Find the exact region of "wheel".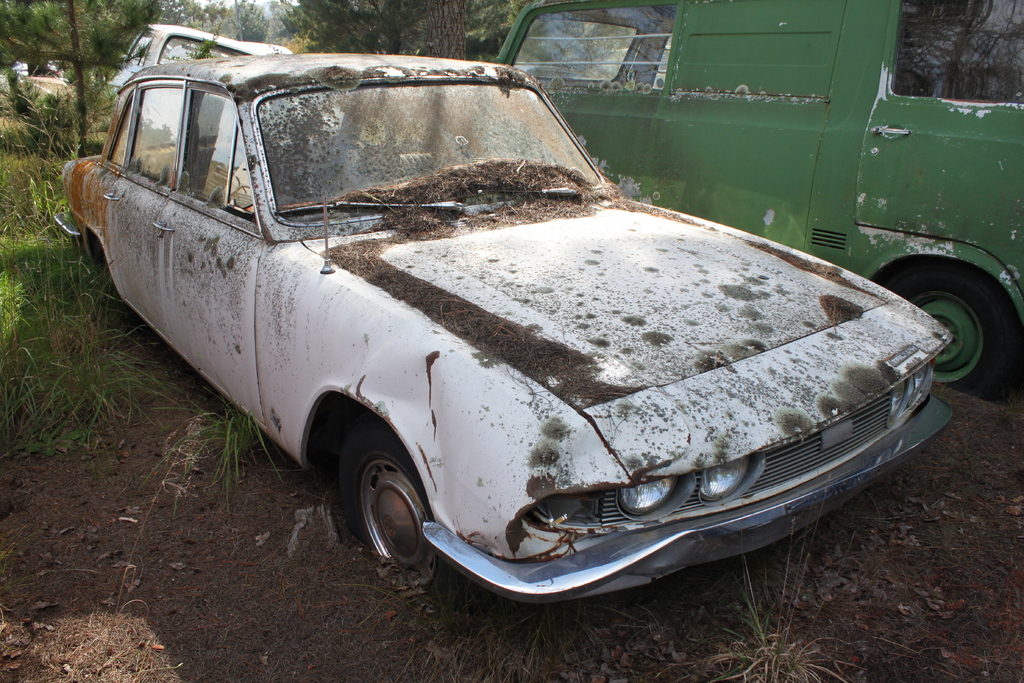
Exact region: [343, 440, 444, 579].
